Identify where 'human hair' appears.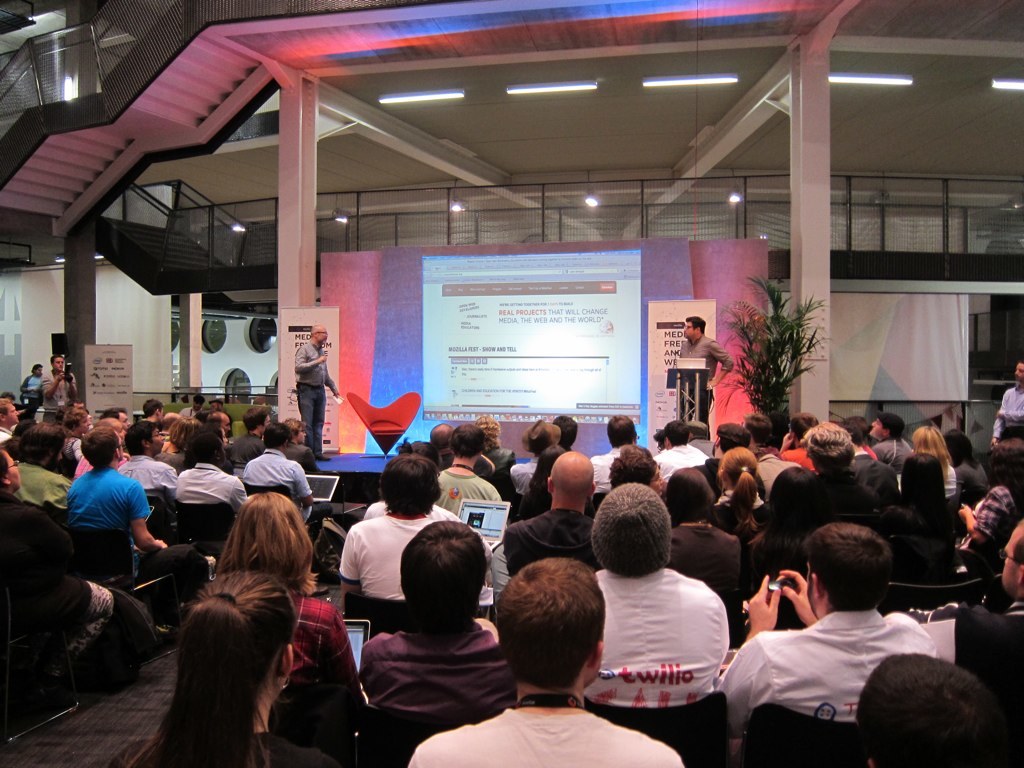
Appears at bbox(909, 420, 956, 481).
